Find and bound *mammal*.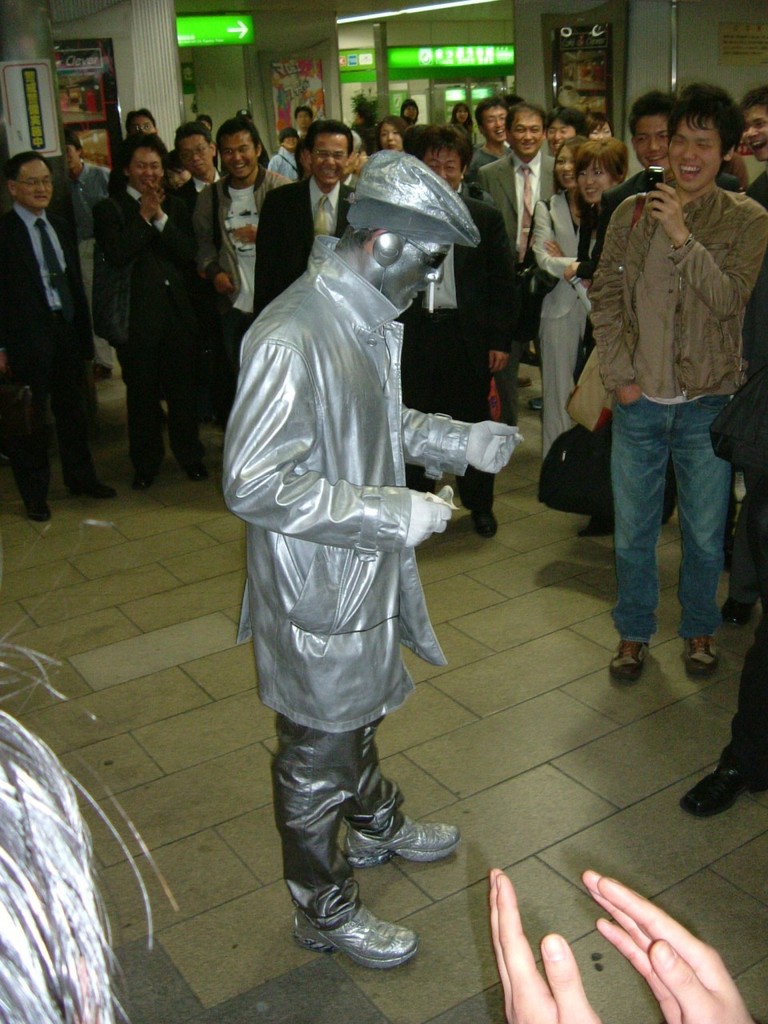
Bound: bbox=[0, 521, 178, 1023].
